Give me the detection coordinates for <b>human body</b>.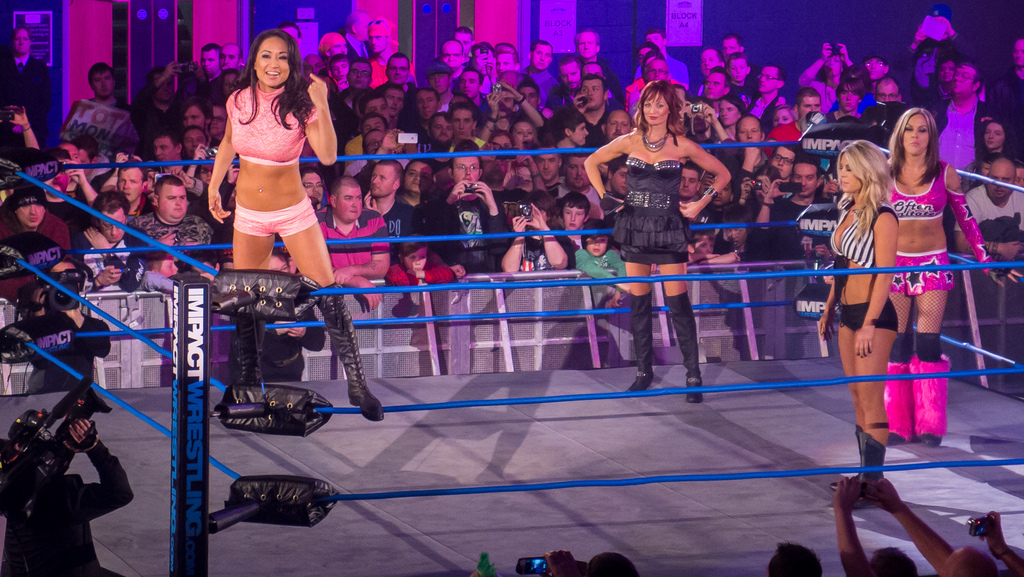
pyautogui.locateOnScreen(0, 57, 51, 151).
